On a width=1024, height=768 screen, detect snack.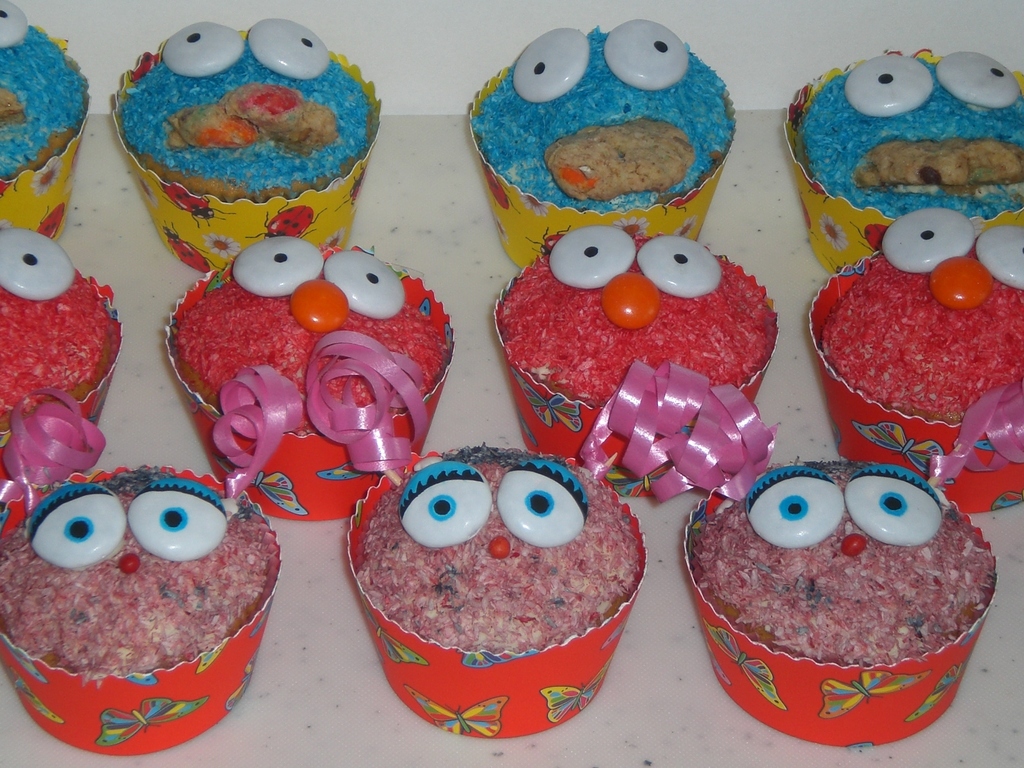
bbox=[470, 22, 744, 254].
